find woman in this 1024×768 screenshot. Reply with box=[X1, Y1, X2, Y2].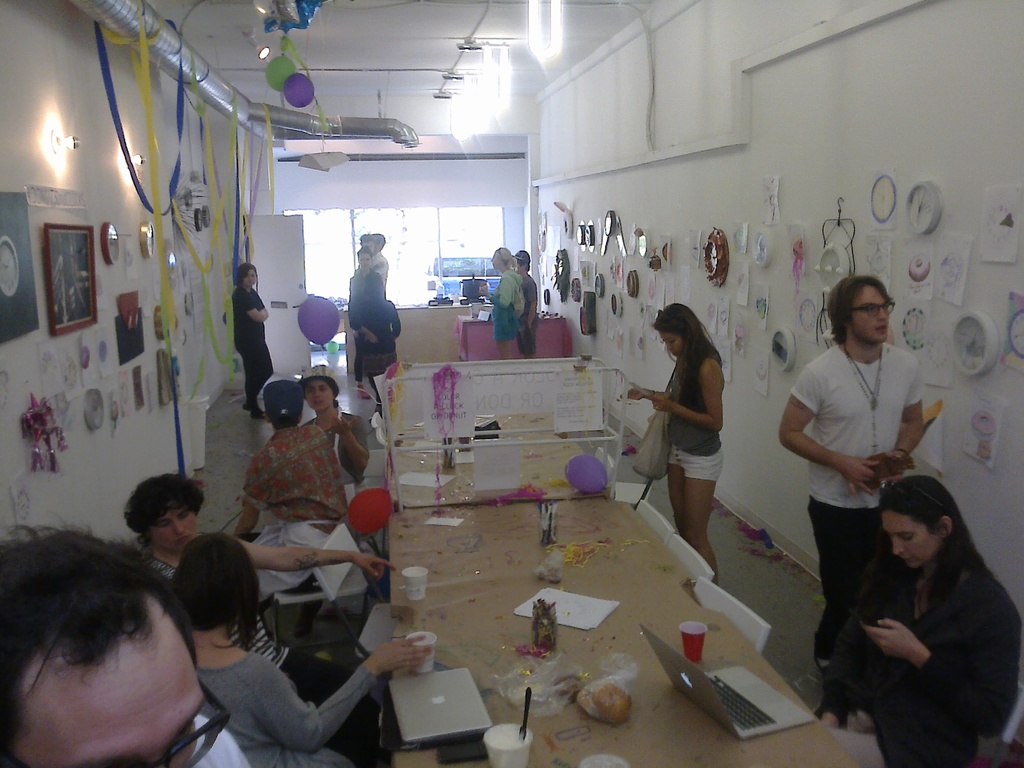
box=[835, 470, 1023, 767].
